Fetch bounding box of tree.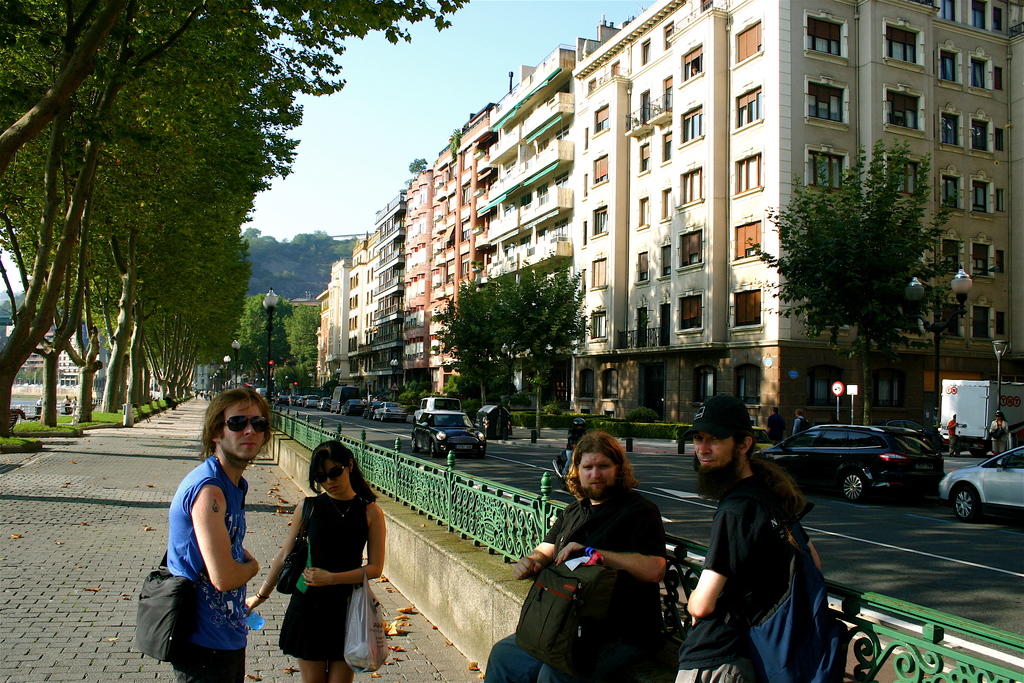
Bbox: [left=746, top=138, right=977, bottom=413].
